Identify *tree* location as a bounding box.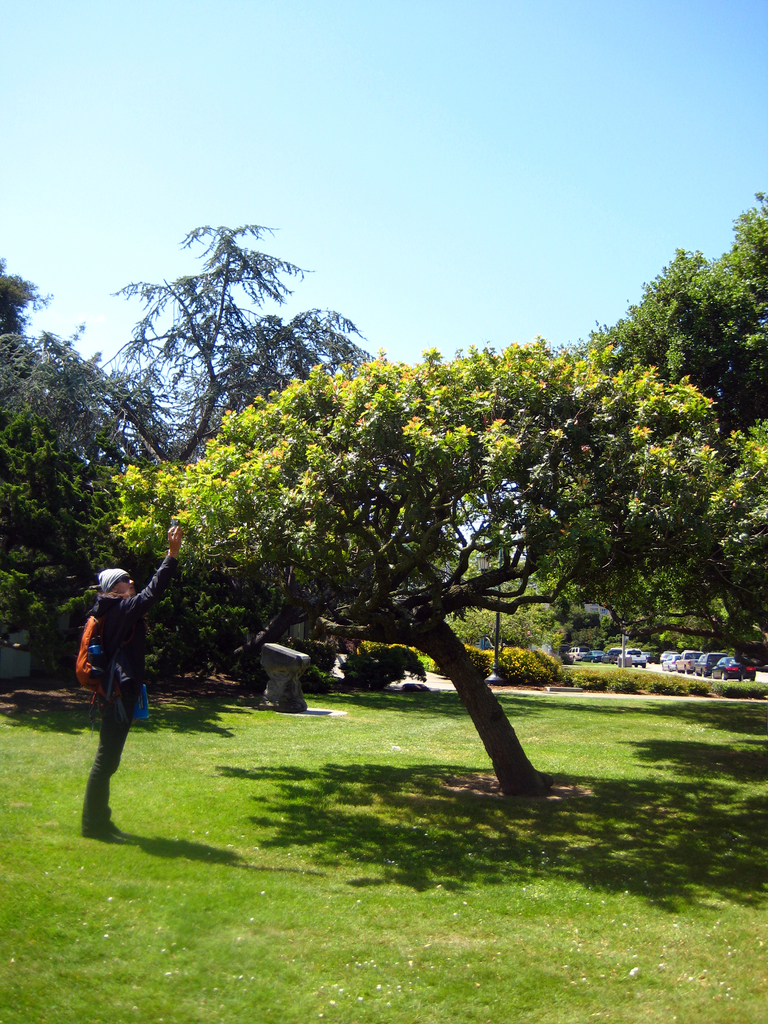
box=[112, 337, 767, 808].
